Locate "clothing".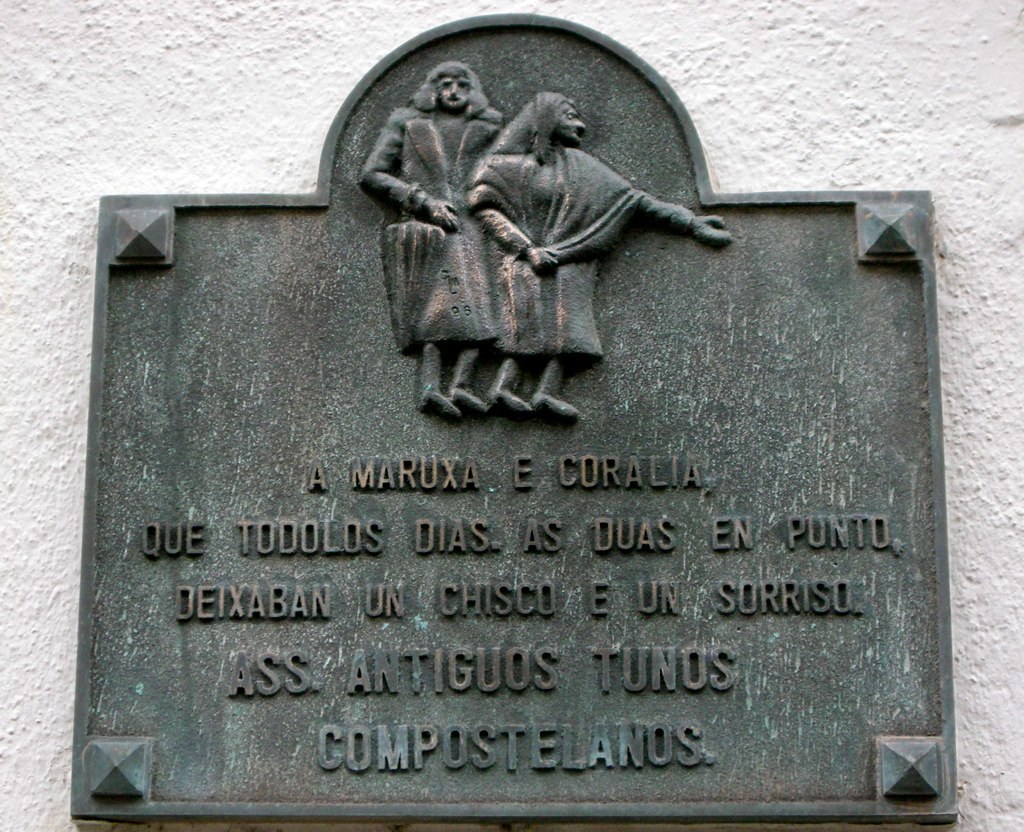
Bounding box: bbox(458, 142, 704, 366).
